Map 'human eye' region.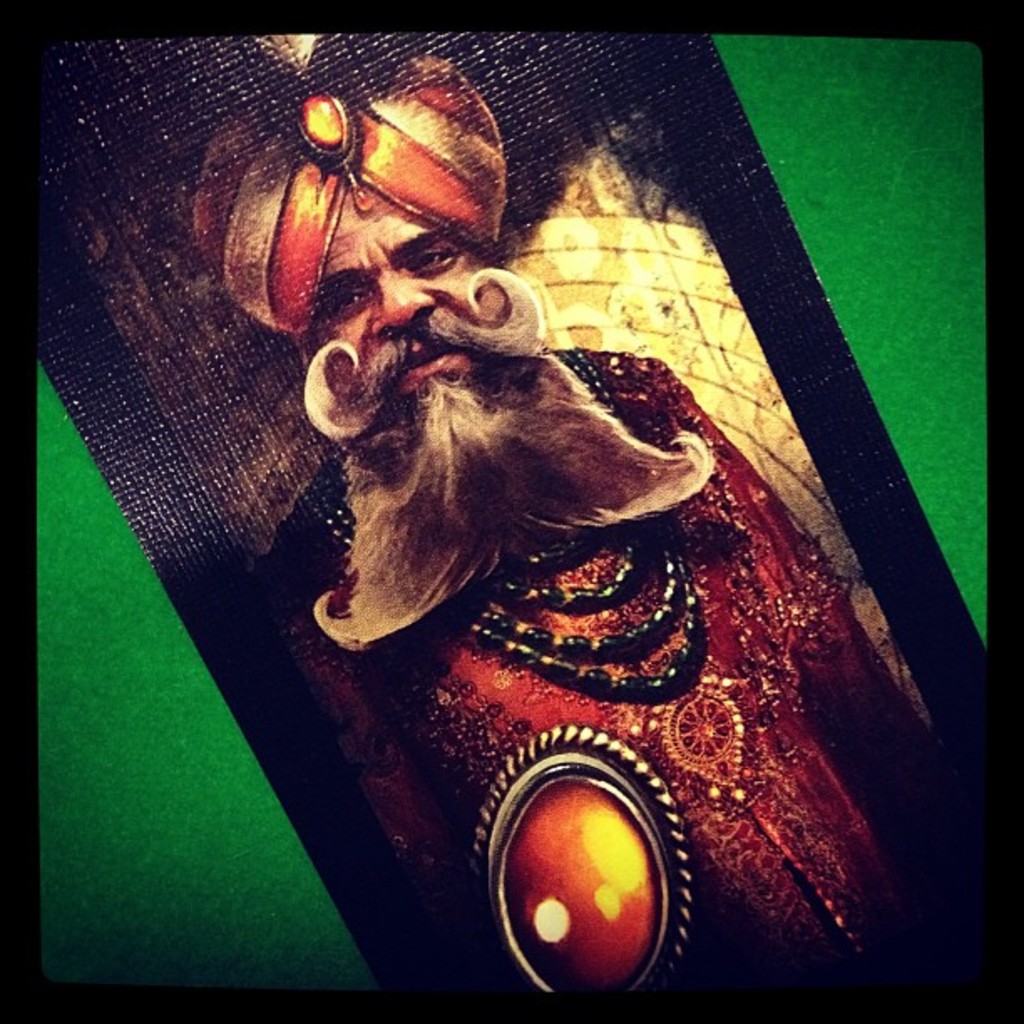
Mapped to locate(405, 239, 458, 279).
